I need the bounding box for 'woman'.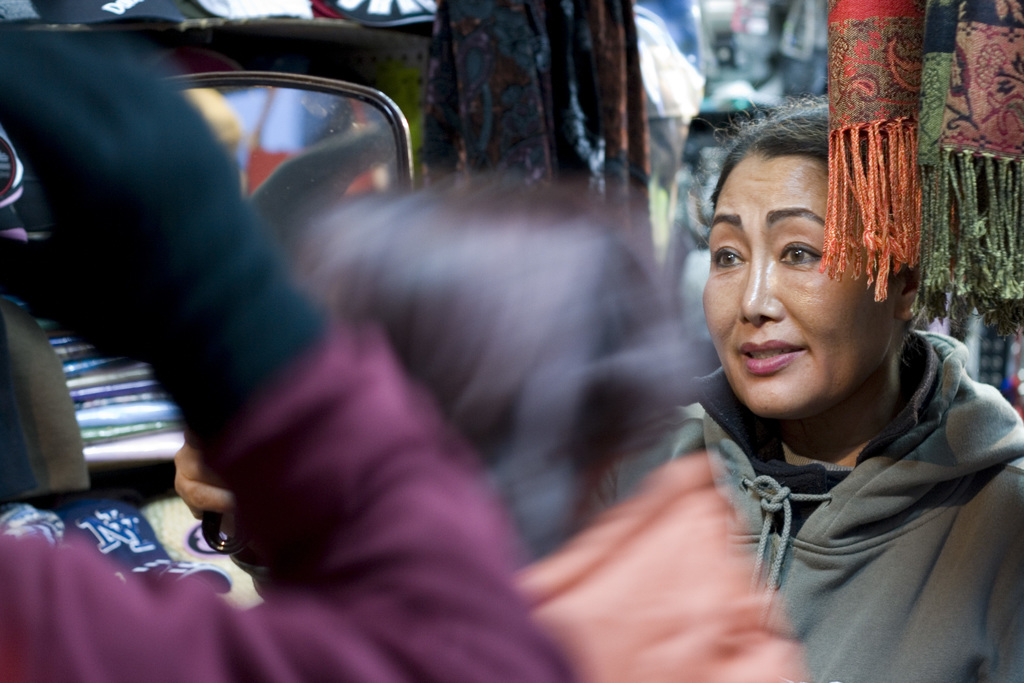
Here it is: select_region(669, 88, 1023, 682).
